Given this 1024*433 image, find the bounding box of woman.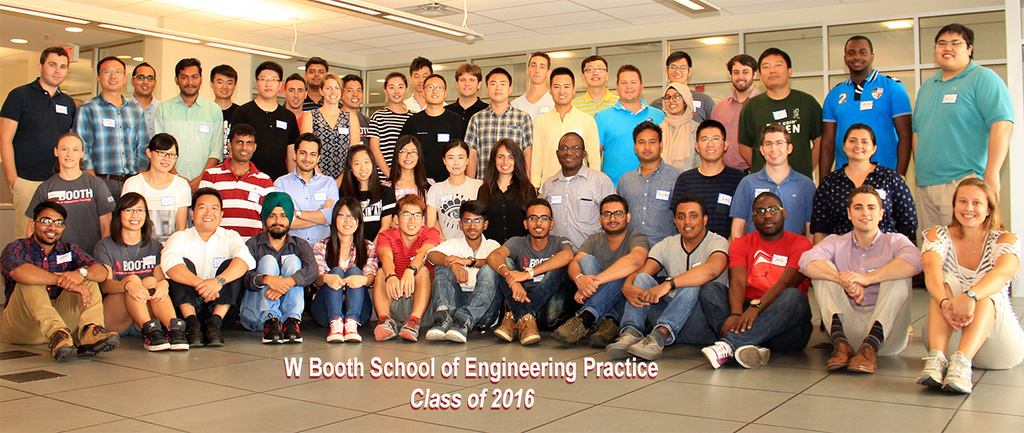
[363,74,422,183].
